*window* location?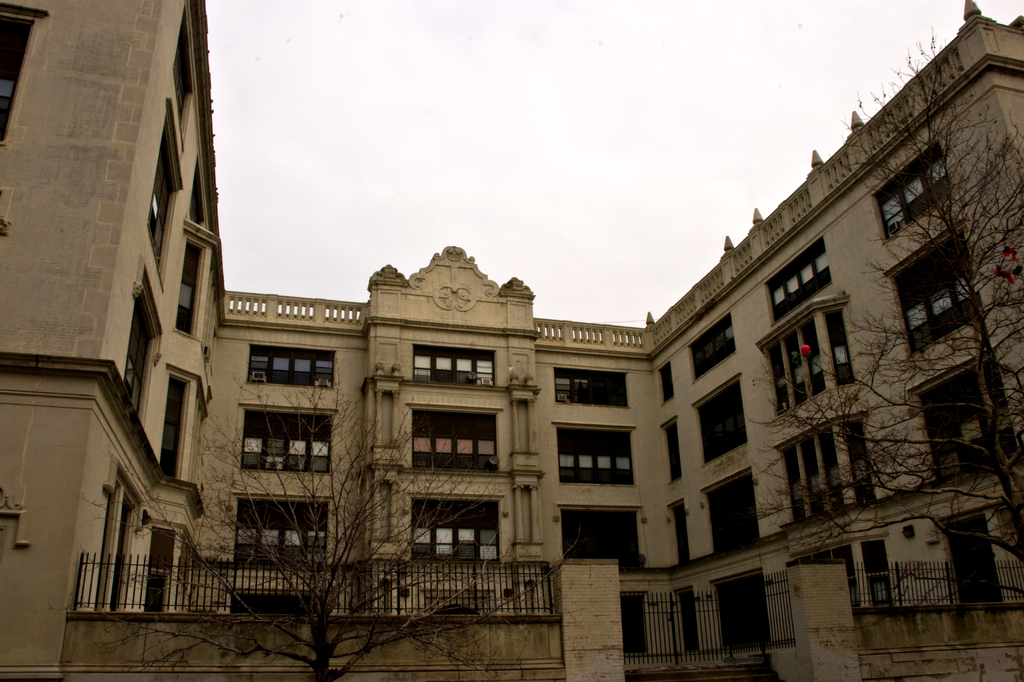
[left=660, top=420, right=685, bottom=487]
